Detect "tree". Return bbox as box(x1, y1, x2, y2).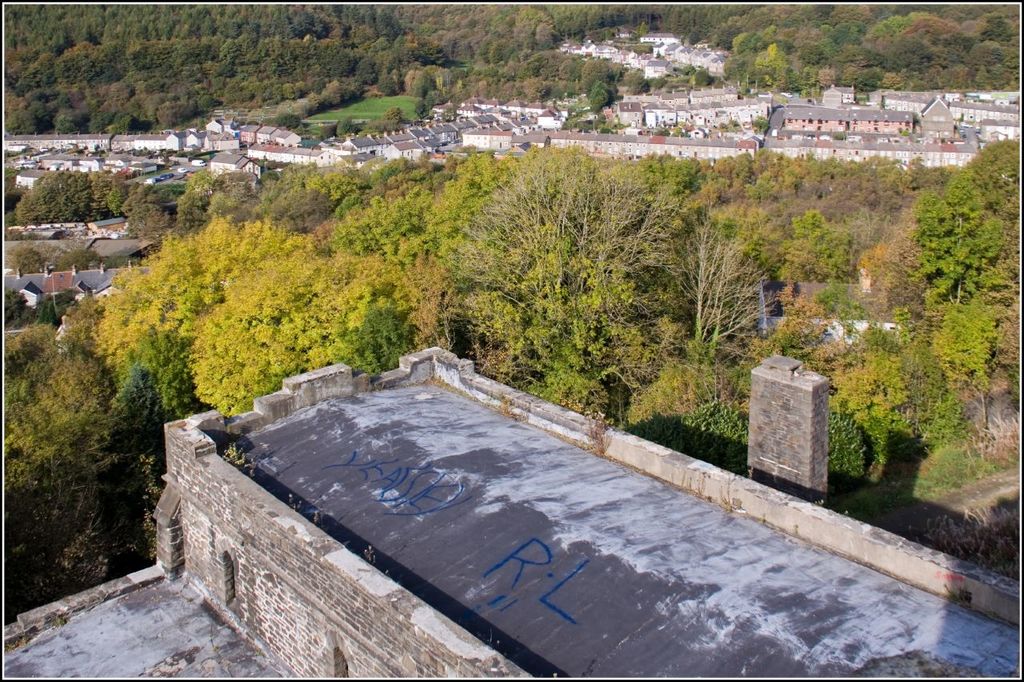
box(99, 109, 116, 126).
